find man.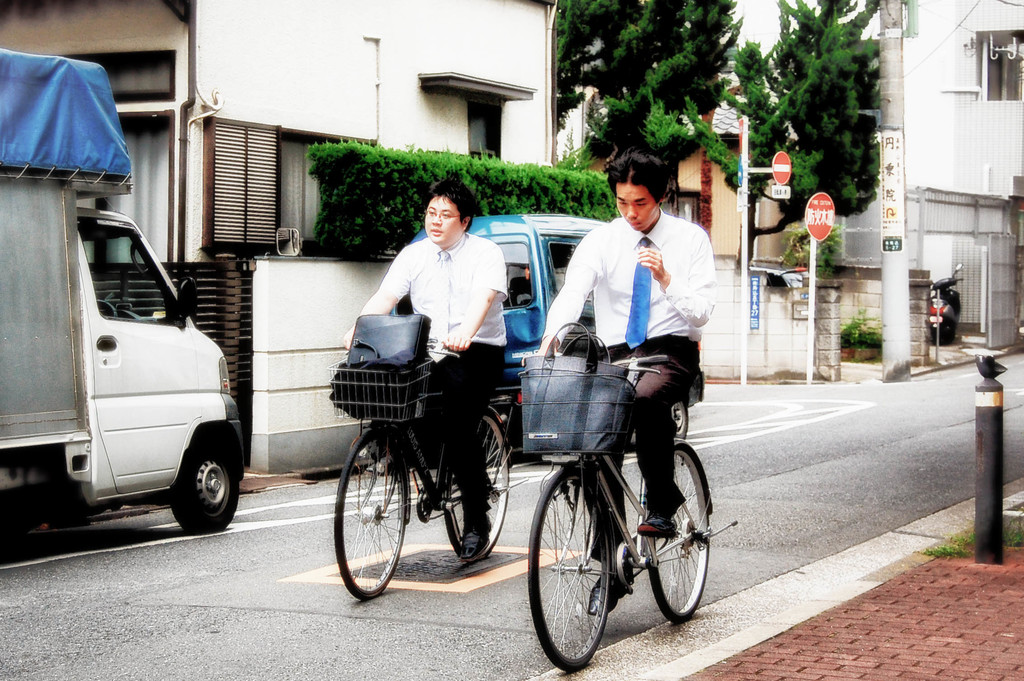
pyautogui.locateOnScreen(342, 182, 512, 566).
